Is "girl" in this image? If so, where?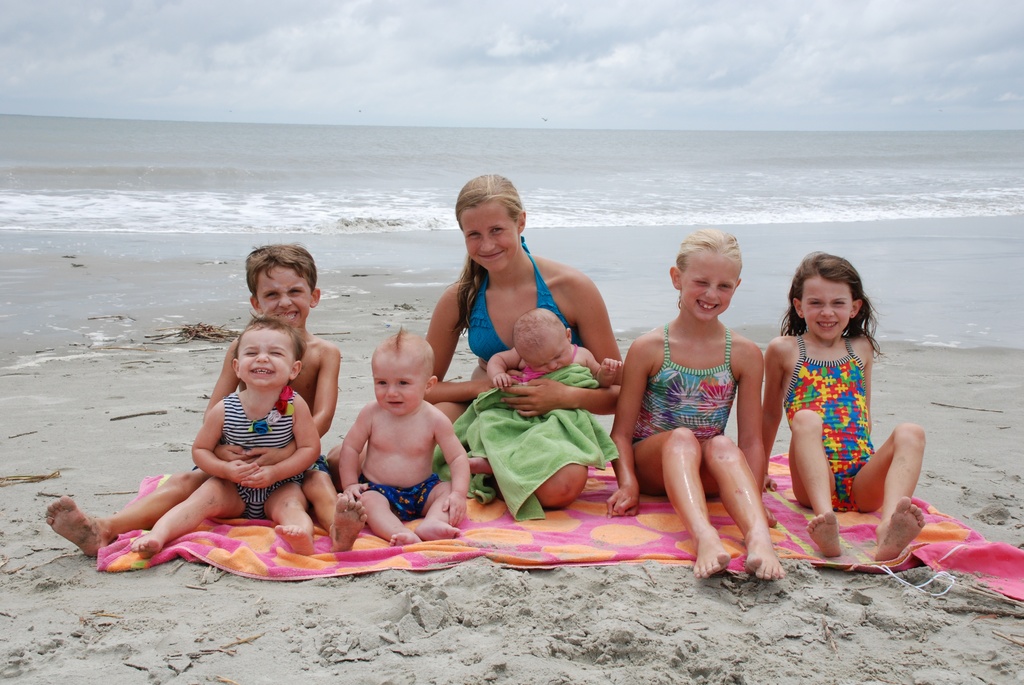
Yes, at bbox=[131, 310, 321, 563].
